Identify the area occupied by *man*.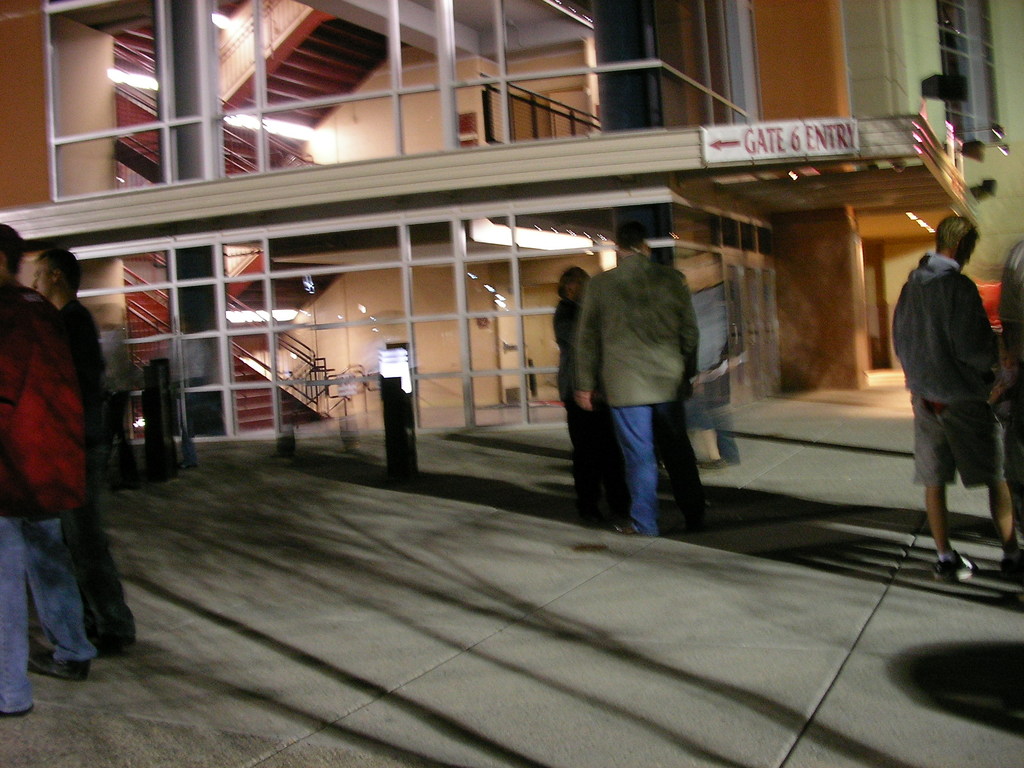
Area: [left=0, top=225, right=102, bottom=719].
